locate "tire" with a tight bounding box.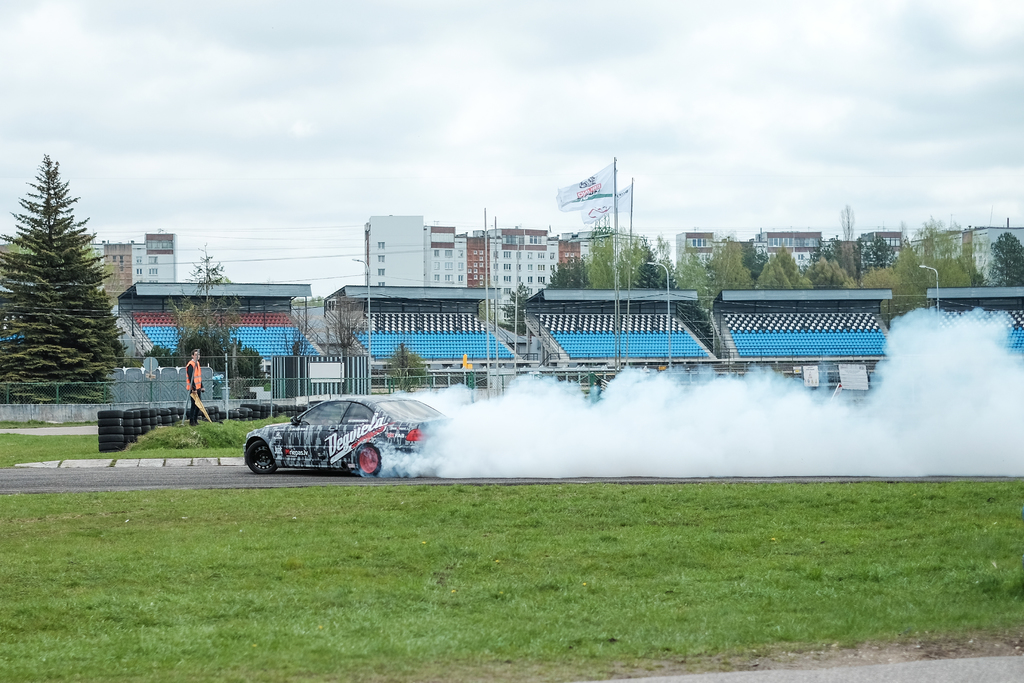
(358, 443, 381, 478).
